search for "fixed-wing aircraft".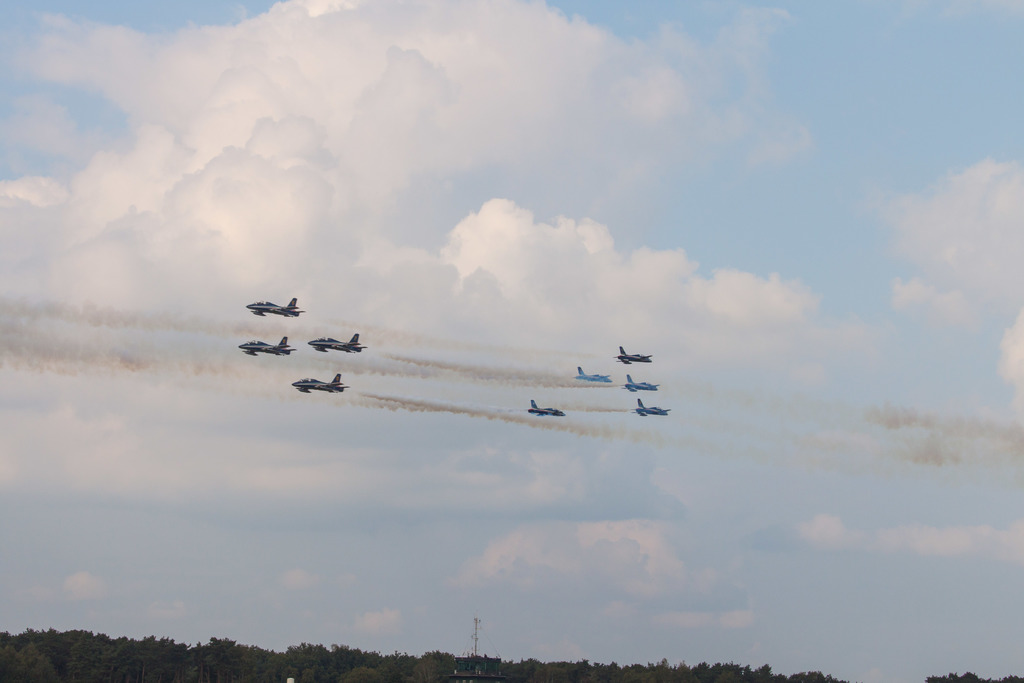
Found at bbox(568, 363, 614, 383).
